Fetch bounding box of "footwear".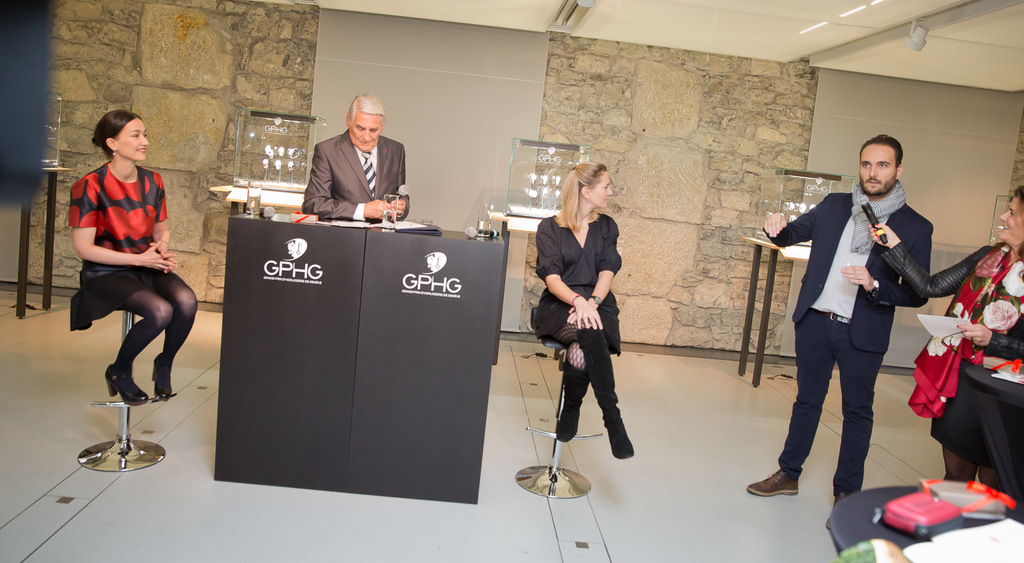
Bbox: BBox(598, 410, 634, 457).
